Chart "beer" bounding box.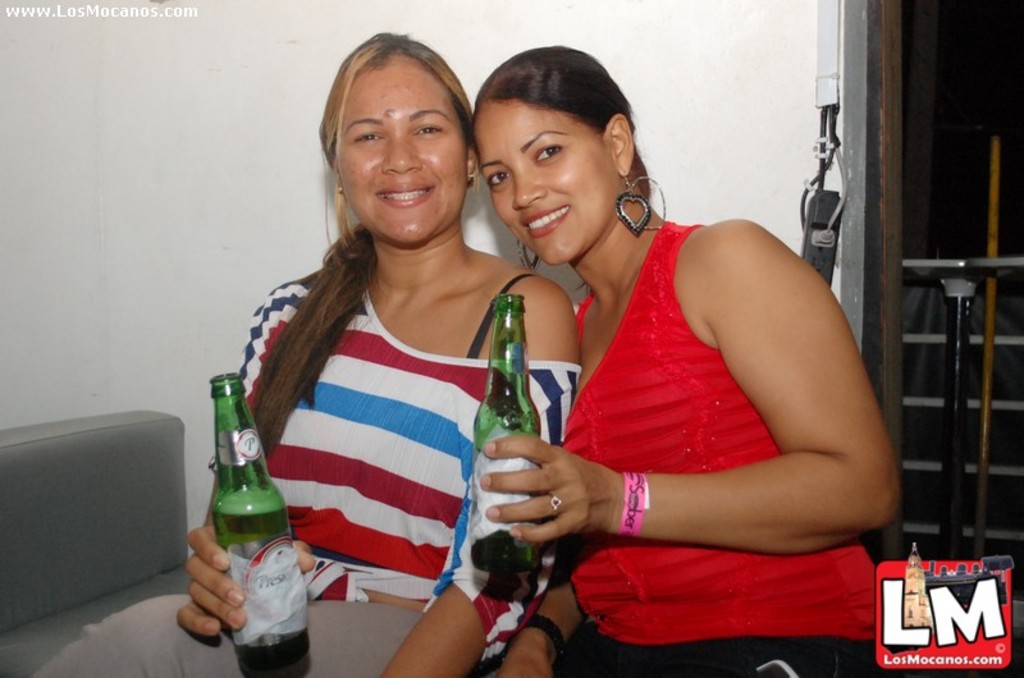
Charted: (205, 370, 316, 677).
